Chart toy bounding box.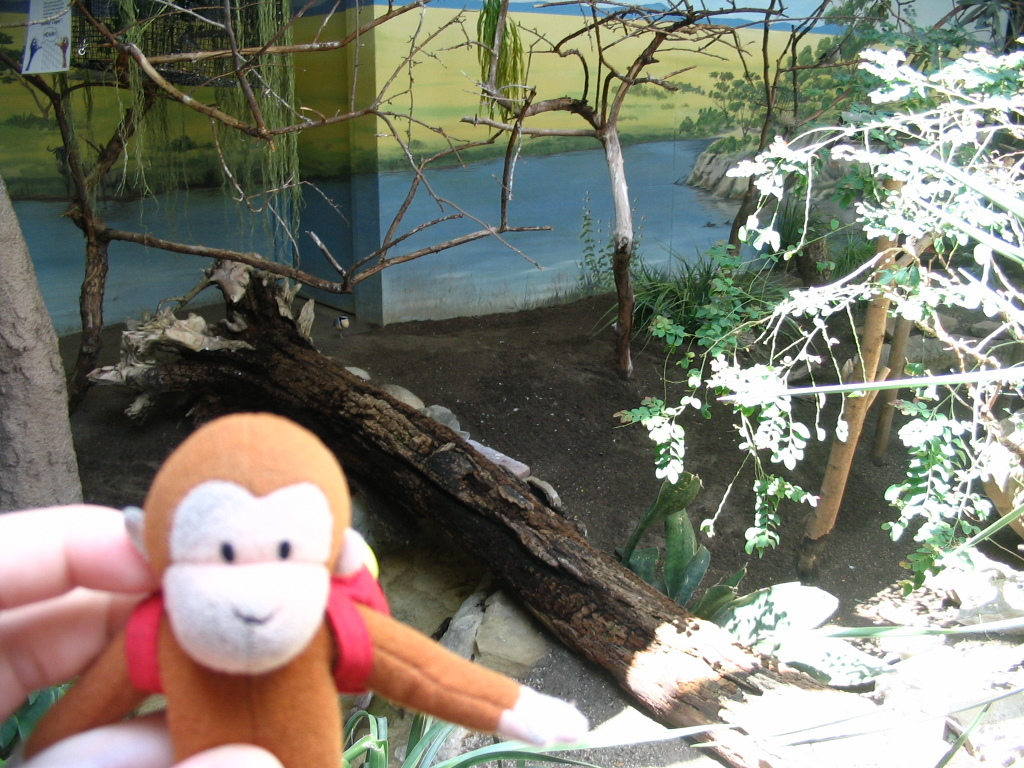
Charted: pyautogui.locateOnScreen(4, 410, 594, 767).
